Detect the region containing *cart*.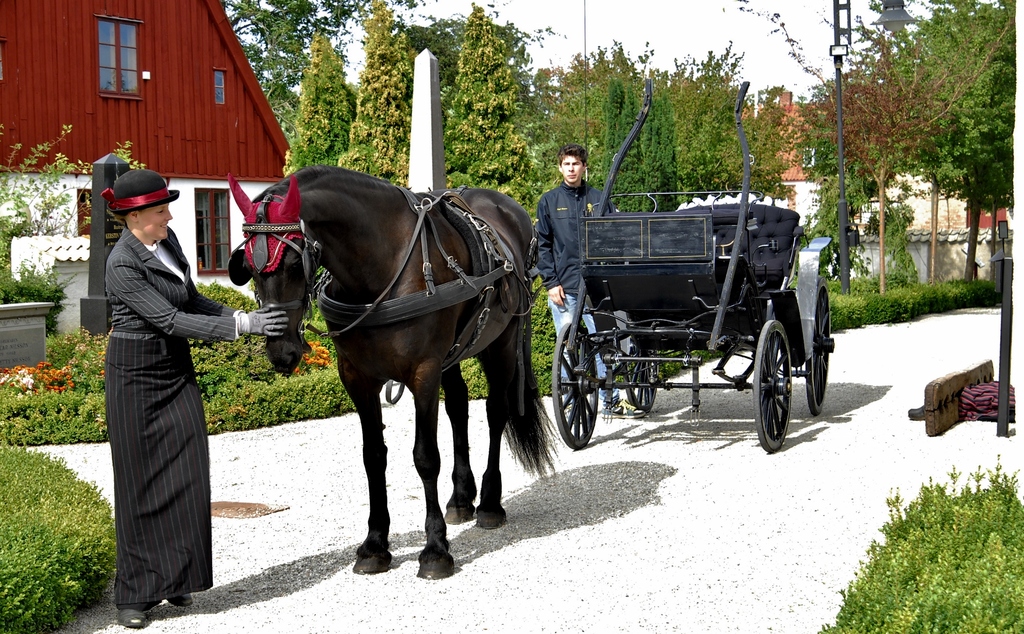
bbox(551, 79, 834, 451).
